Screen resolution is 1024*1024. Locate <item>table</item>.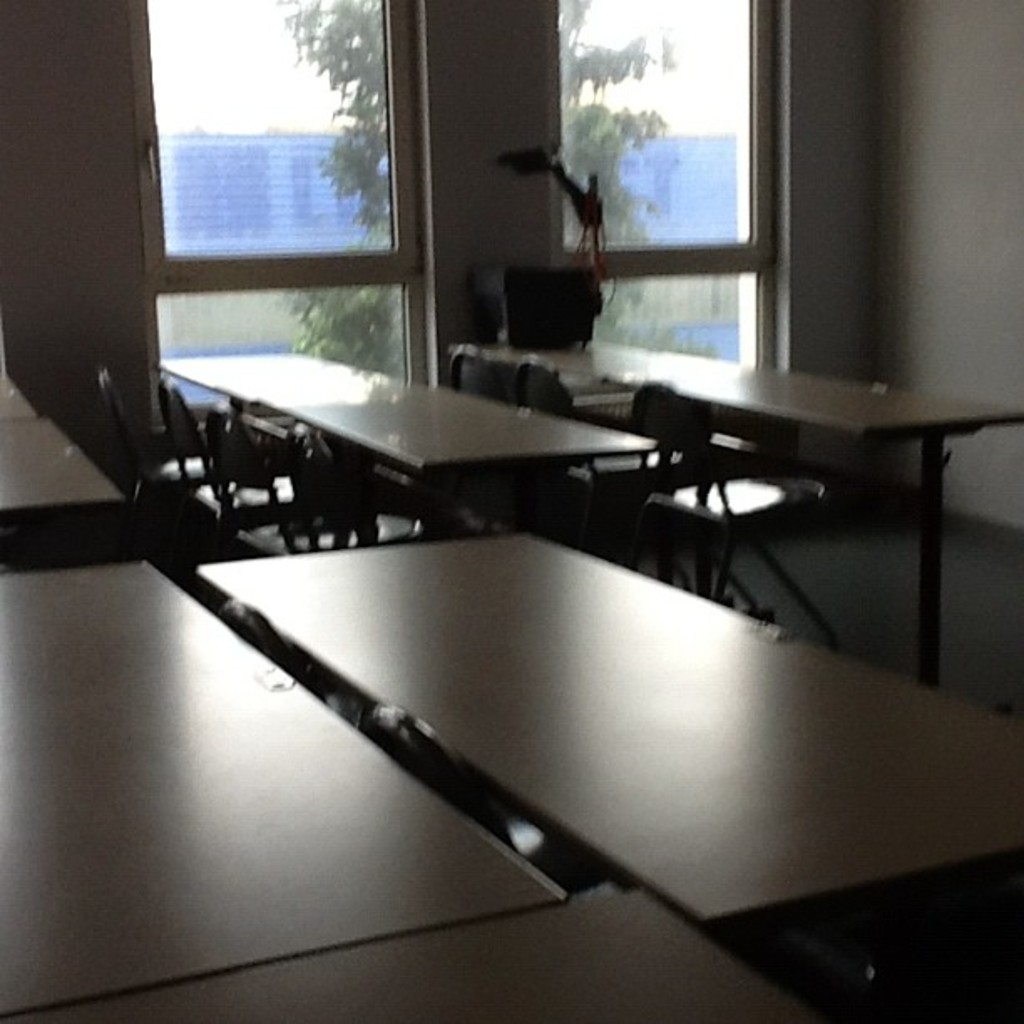
(0,415,122,515).
